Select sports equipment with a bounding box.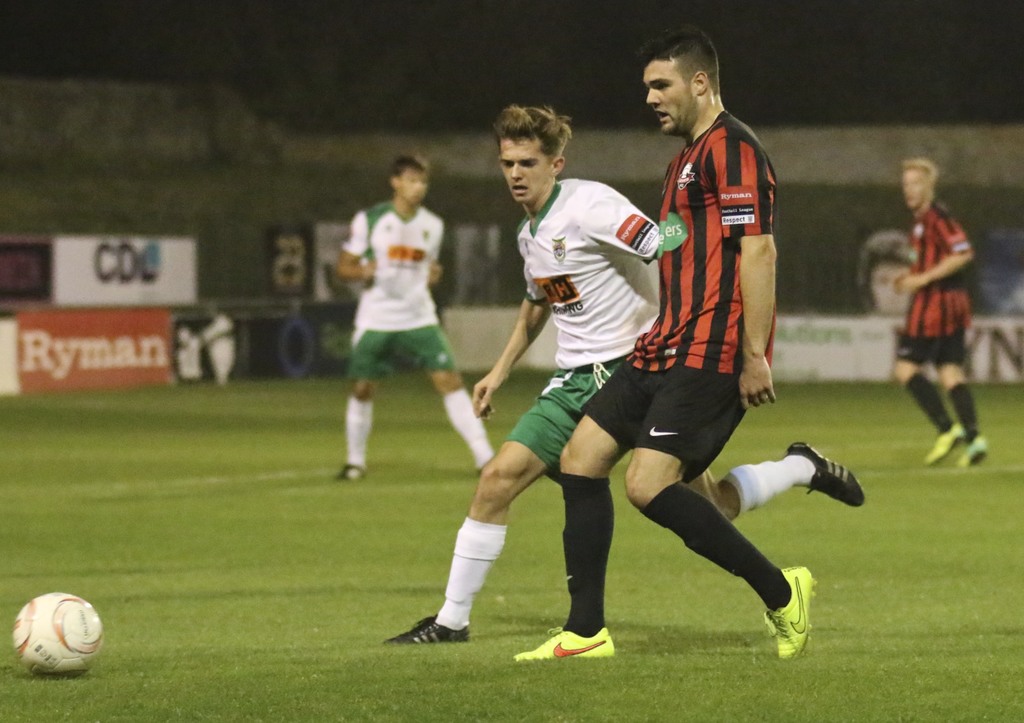
l=925, t=420, r=970, b=468.
